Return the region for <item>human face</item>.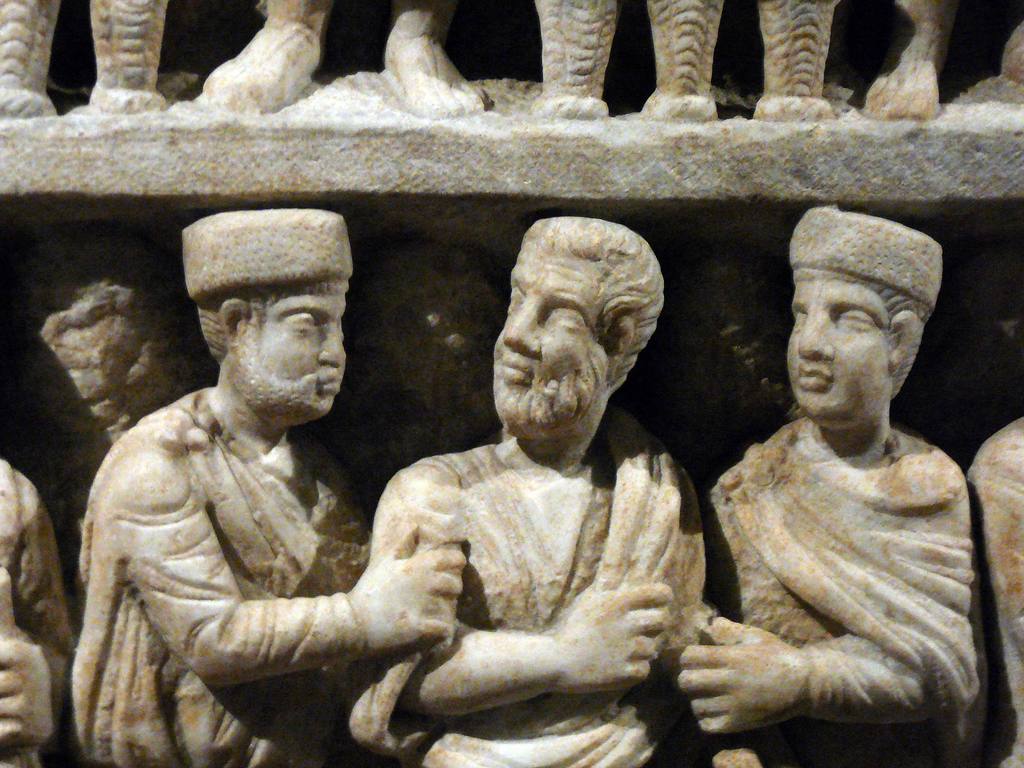
select_region(490, 266, 614, 404).
